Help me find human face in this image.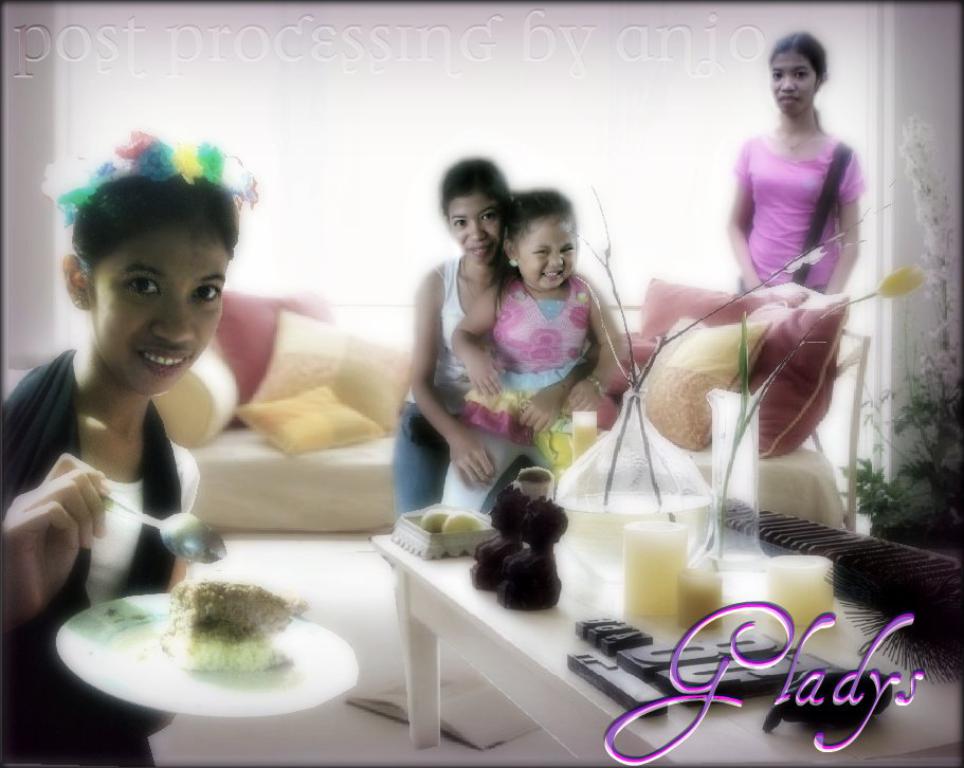
Found it: (x1=516, y1=217, x2=576, y2=289).
